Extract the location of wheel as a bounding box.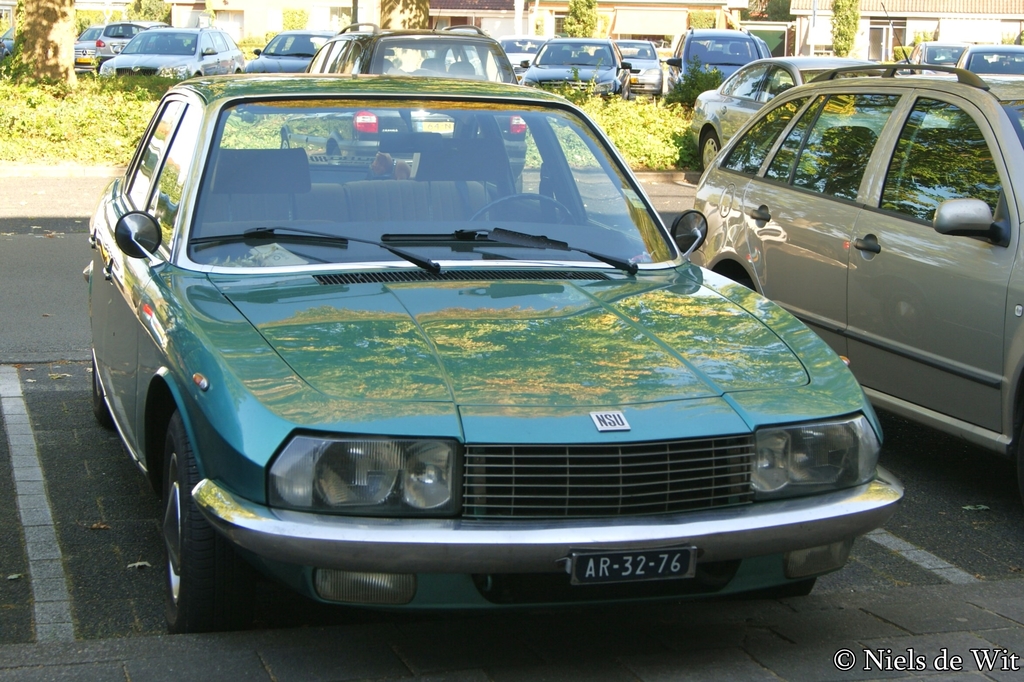
left=767, top=578, right=815, bottom=602.
